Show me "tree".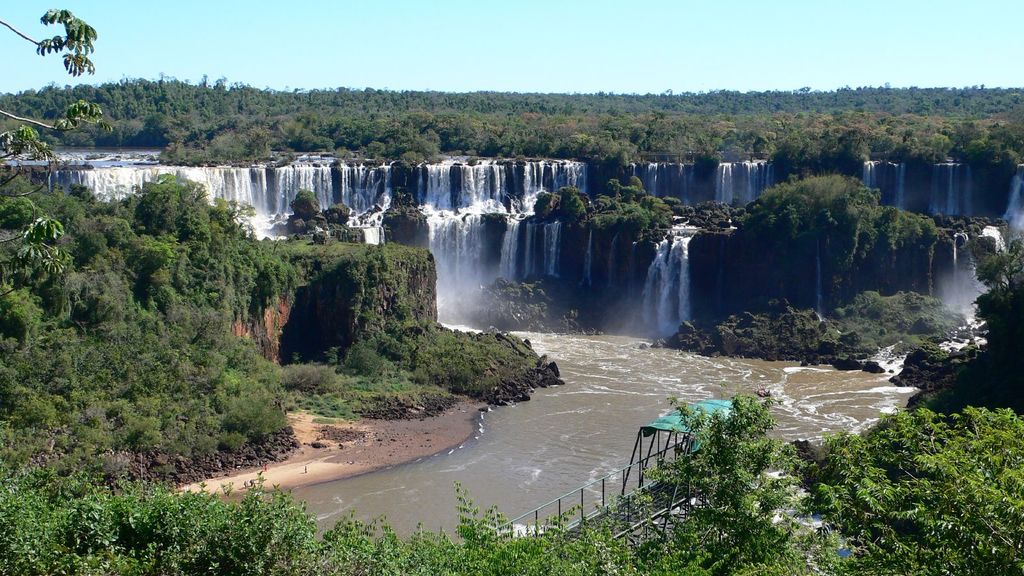
"tree" is here: bbox=[959, 230, 1023, 412].
